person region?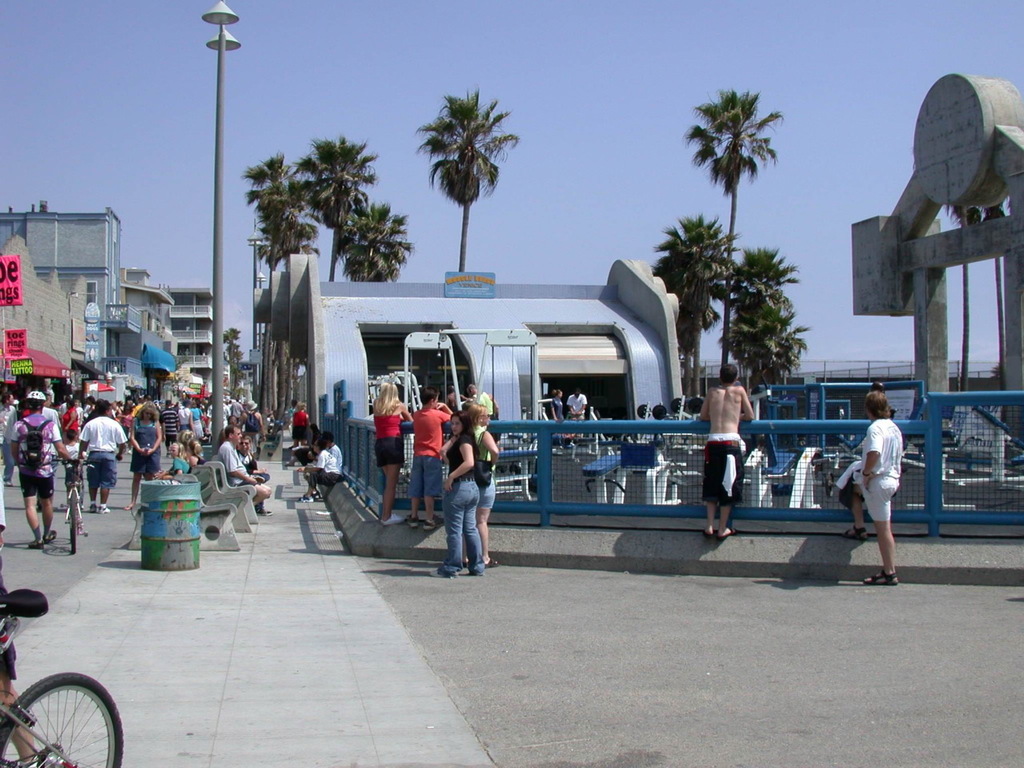
845 389 906 582
